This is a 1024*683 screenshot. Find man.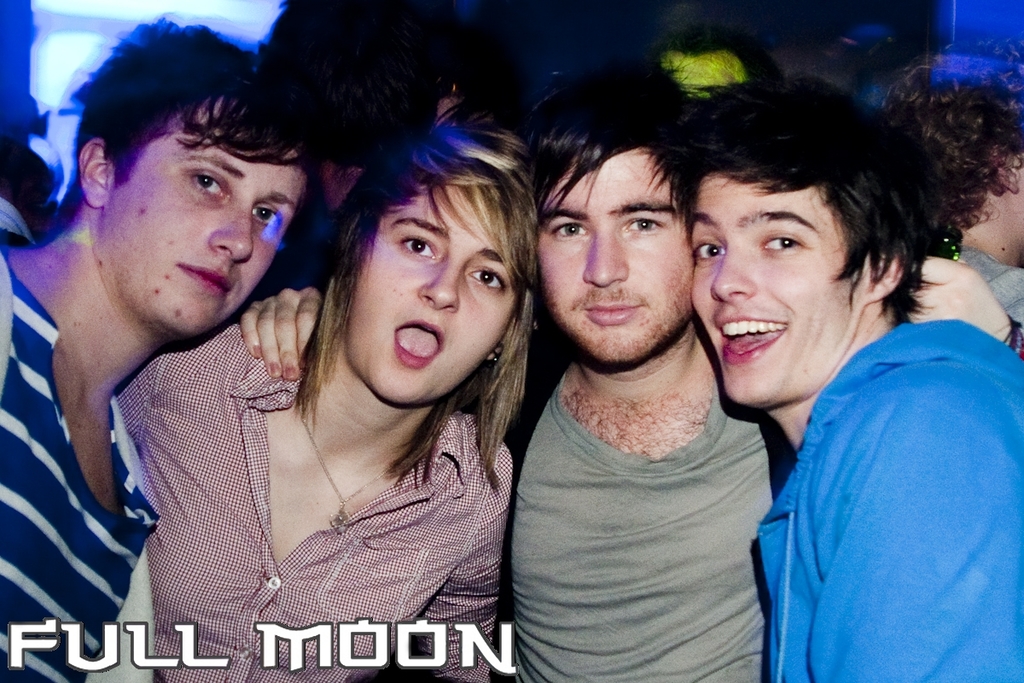
Bounding box: <bbox>663, 73, 1023, 682</bbox>.
